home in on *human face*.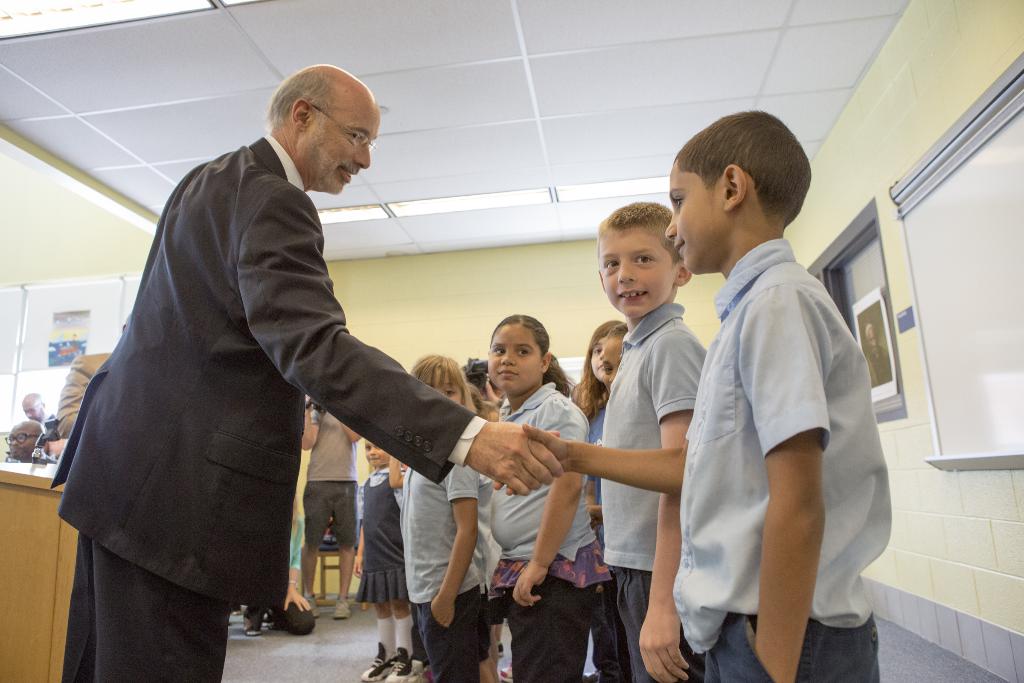
Homed in at BBox(486, 324, 544, 393).
